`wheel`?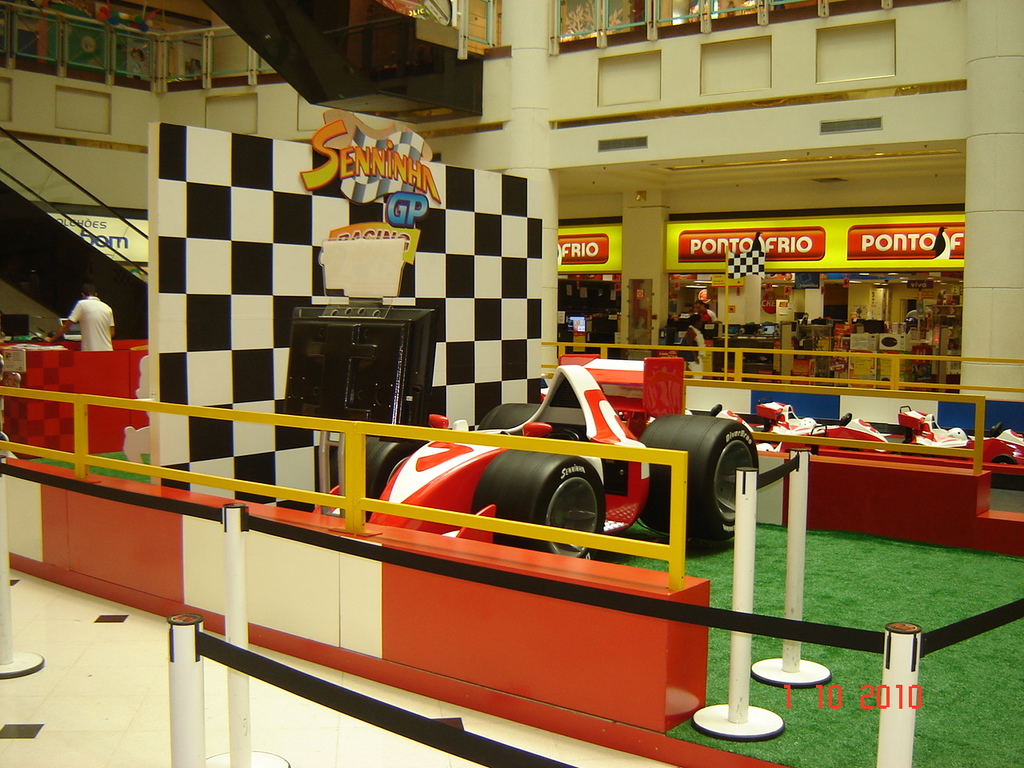
rect(634, 414, 766, 550)
